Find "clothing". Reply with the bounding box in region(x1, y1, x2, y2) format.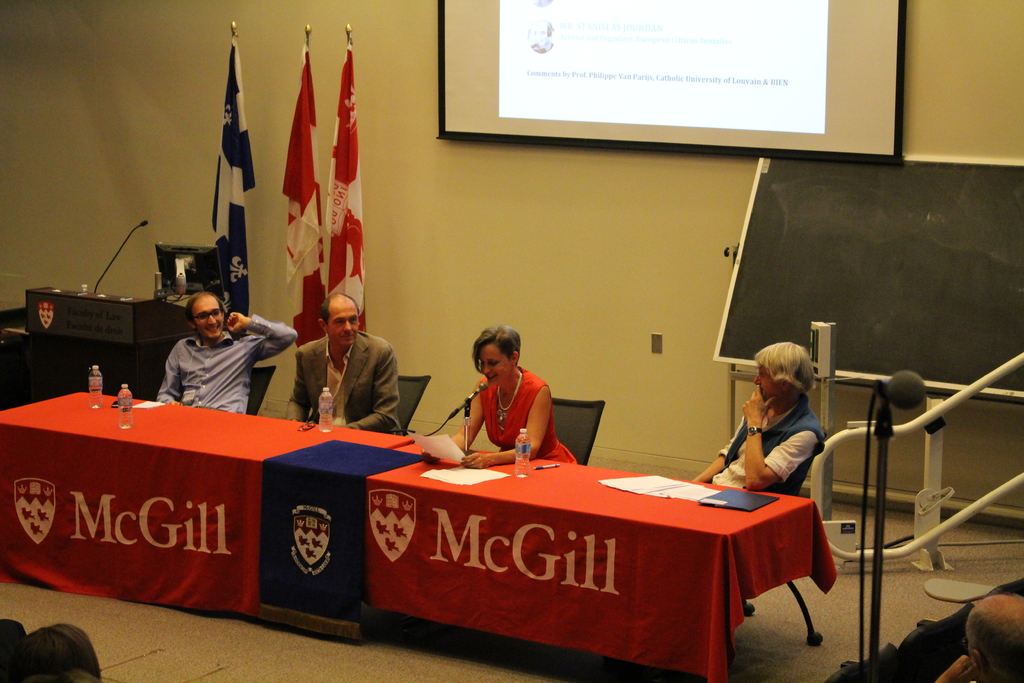
region(819, 575, 1023, 682).
